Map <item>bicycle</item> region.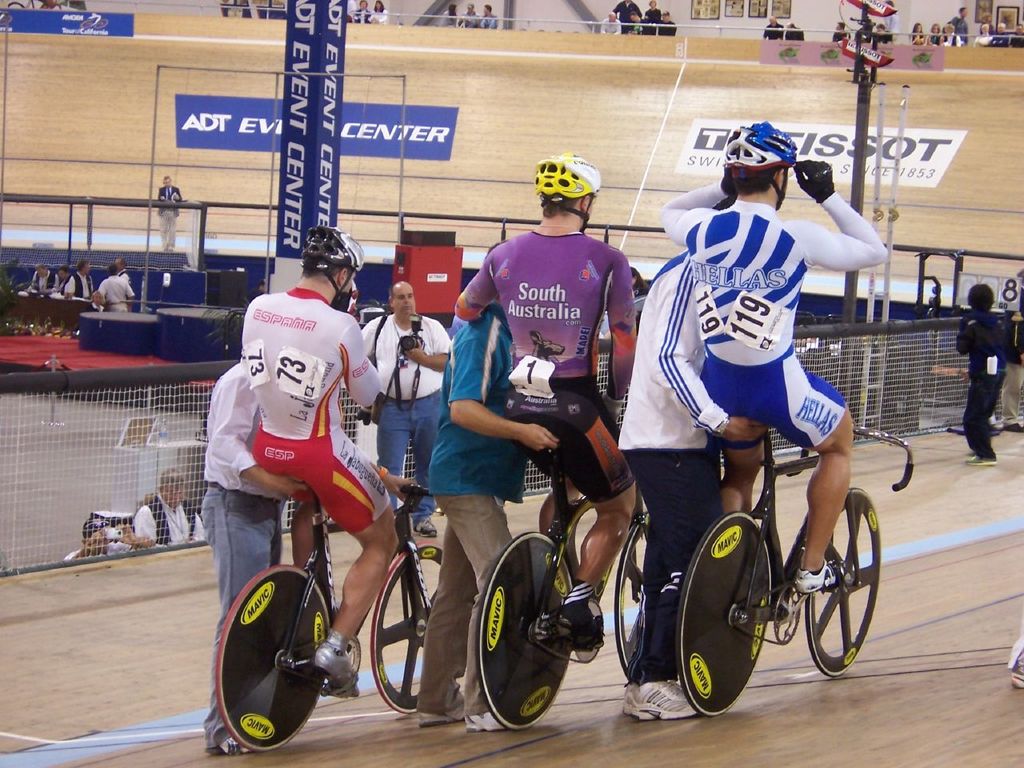
Mapped to left=475, top=430, right=650, bottom=732.
